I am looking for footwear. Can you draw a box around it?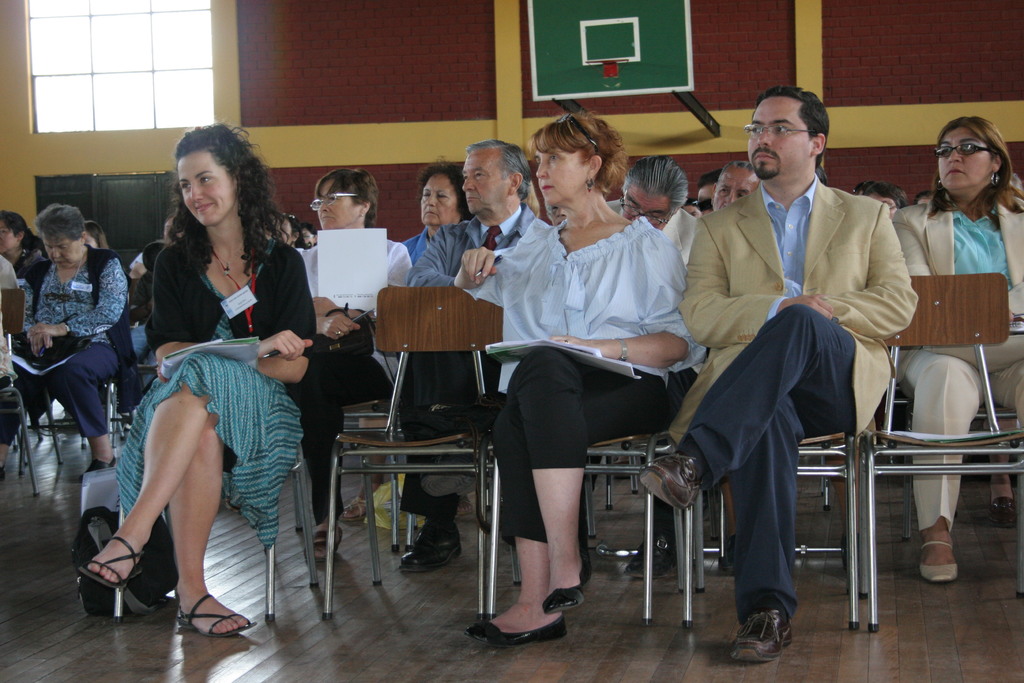
Sure, the bounding box is 543:558:596:609.
